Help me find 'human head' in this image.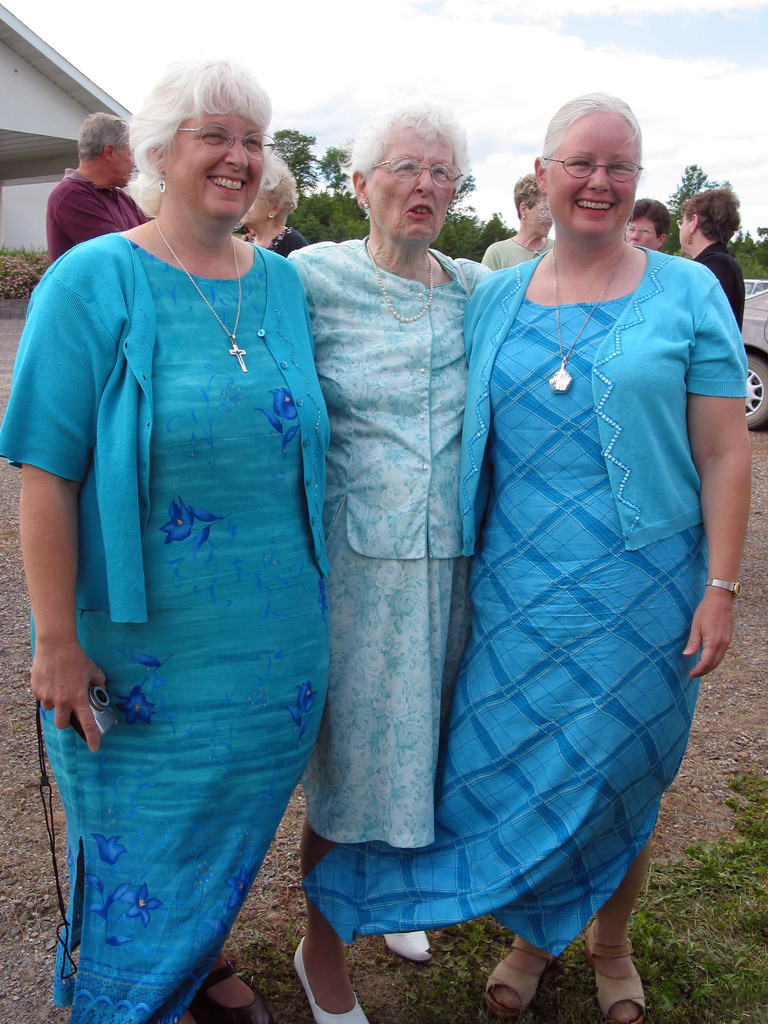
Found it: [left=348, top=95, right=470, bottom=241].
